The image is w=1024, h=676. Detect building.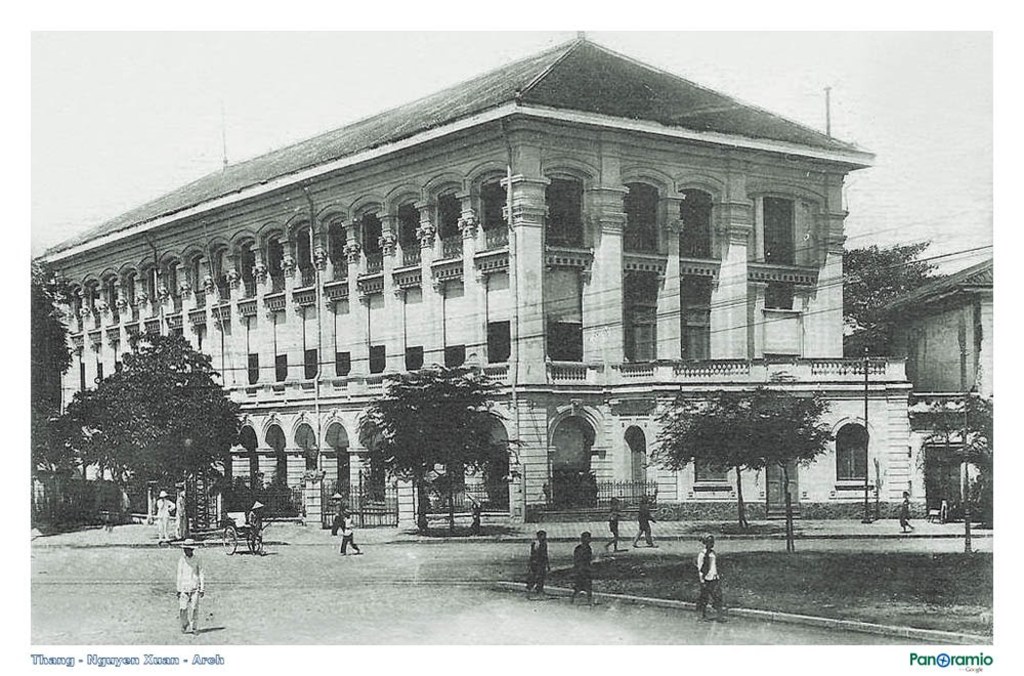
Detection: bbox=[860, 257, 992, 505].
